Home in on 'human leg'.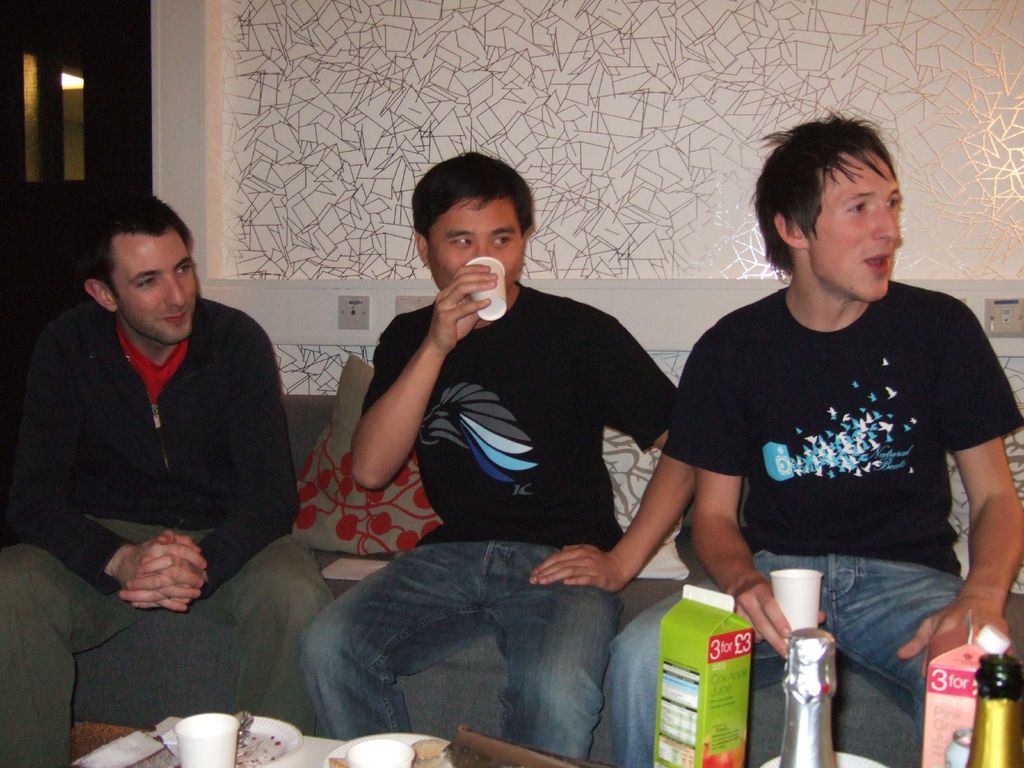
Homed in at Rect(485, 547, 630, 761).
